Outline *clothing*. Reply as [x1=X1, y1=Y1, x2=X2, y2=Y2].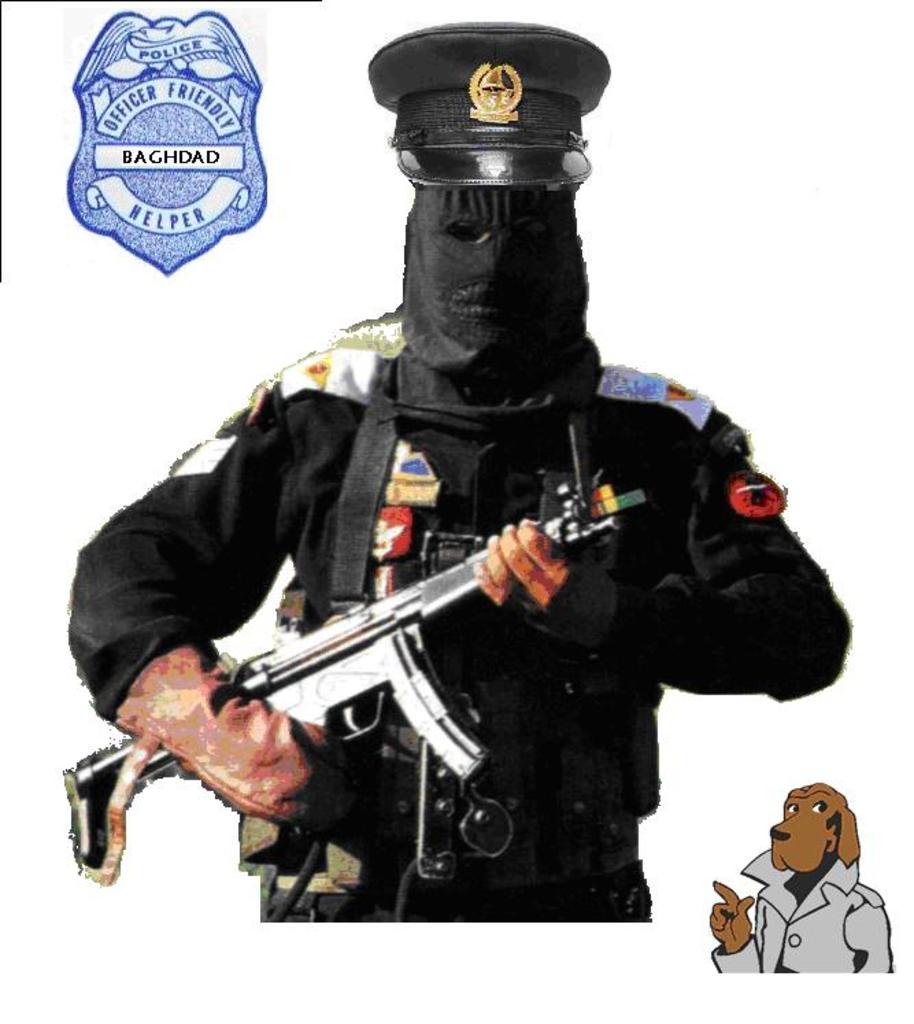
[x1=71, y1=308, x2=847, y2=913].
